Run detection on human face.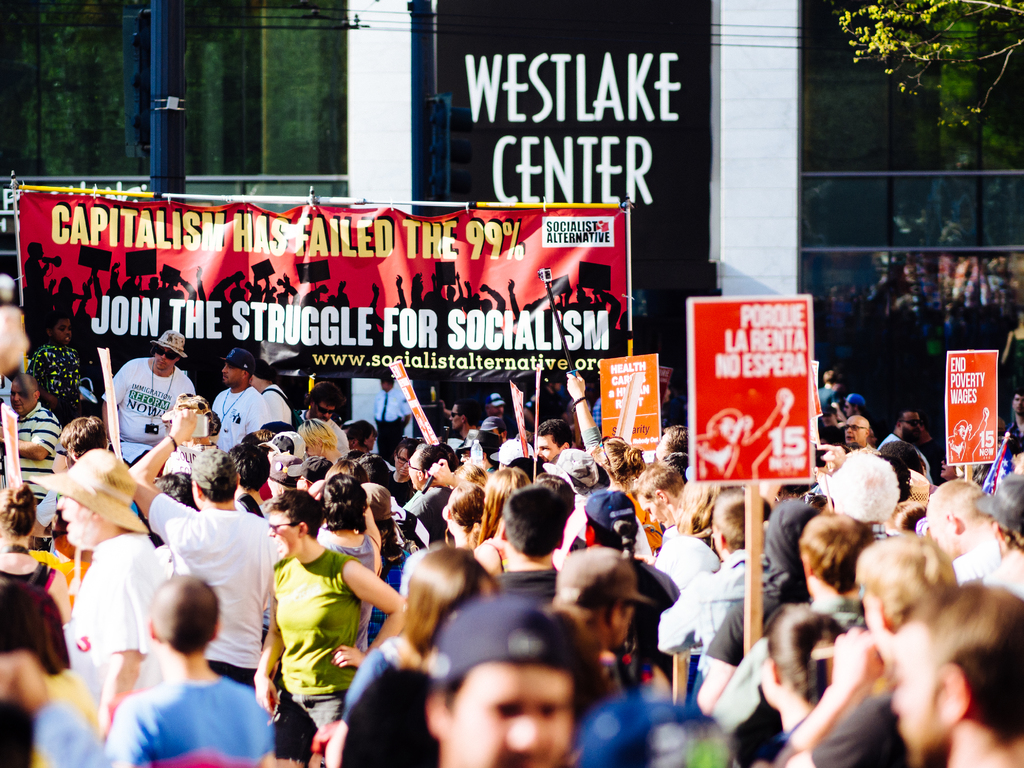
Result: 489,404,505,419.
